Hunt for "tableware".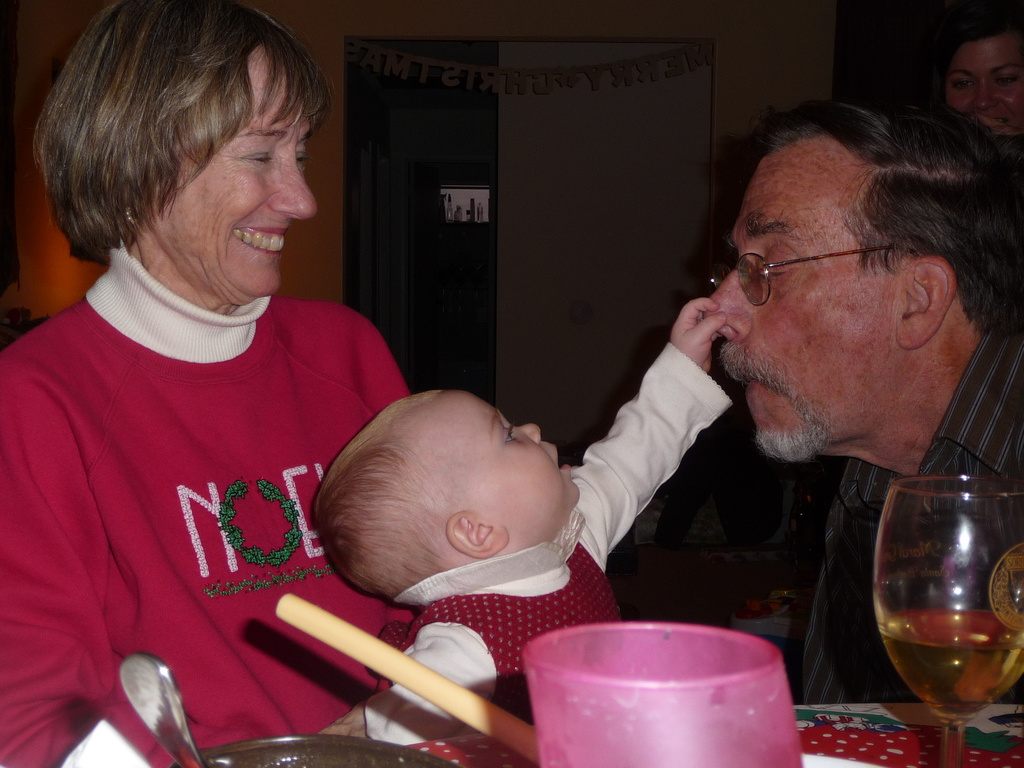
Hunted down at left=868, top=464, right=1020, bottom=739.
